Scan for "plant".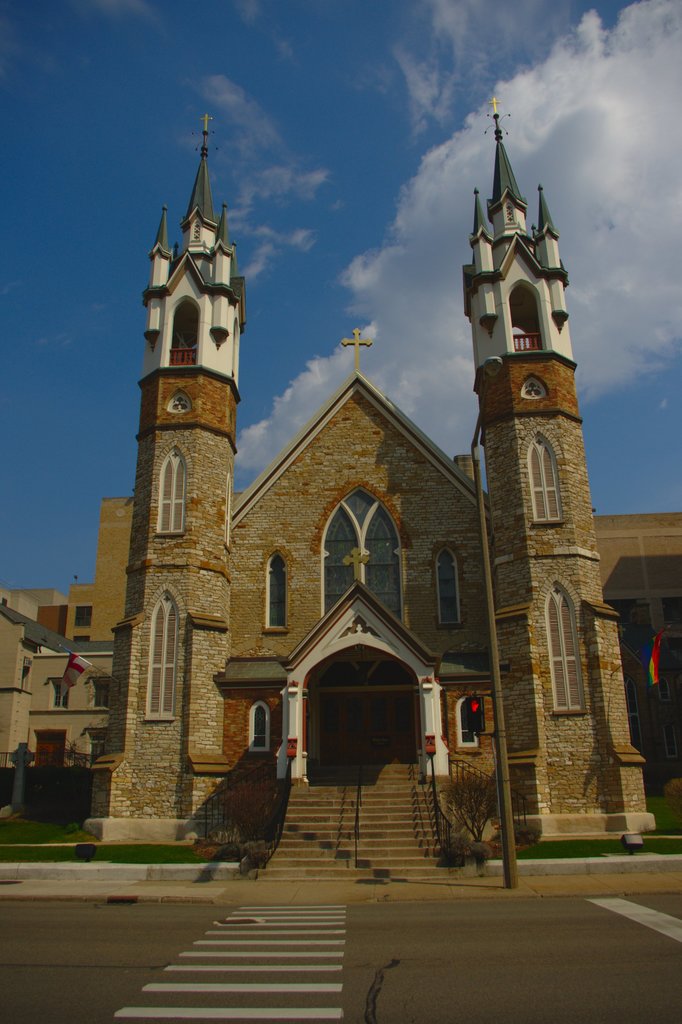
Scan result: {"left": 470, "top": 835, "right": 489, "bottom": 874}.
